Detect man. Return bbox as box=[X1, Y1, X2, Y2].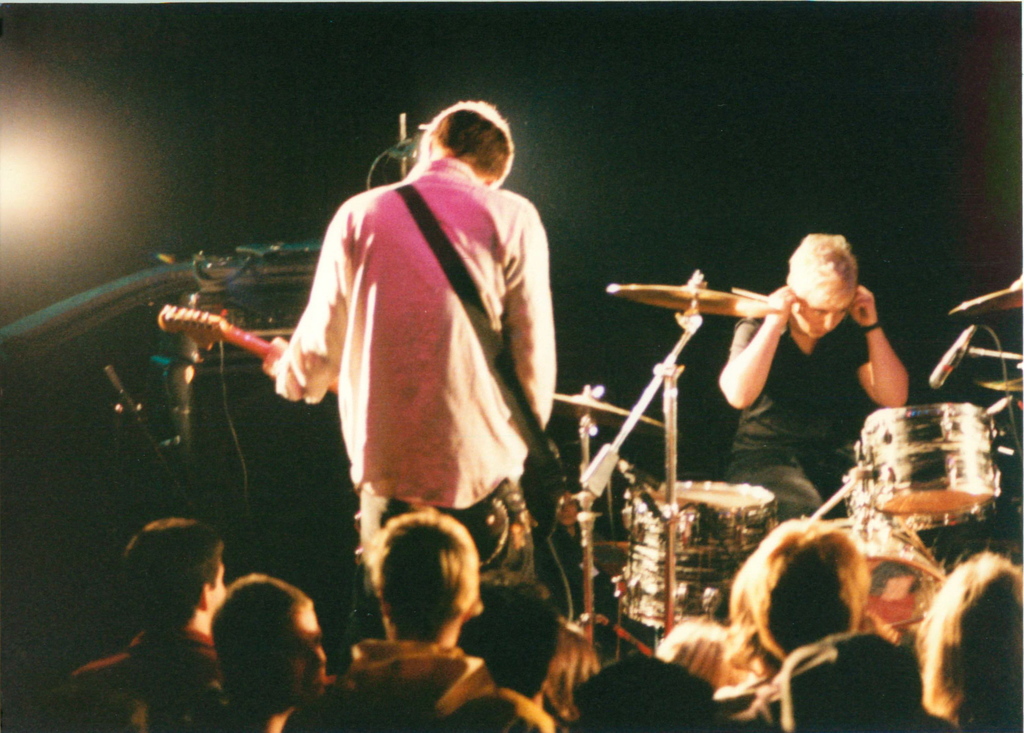
box=[202, 110, 597, 624].
